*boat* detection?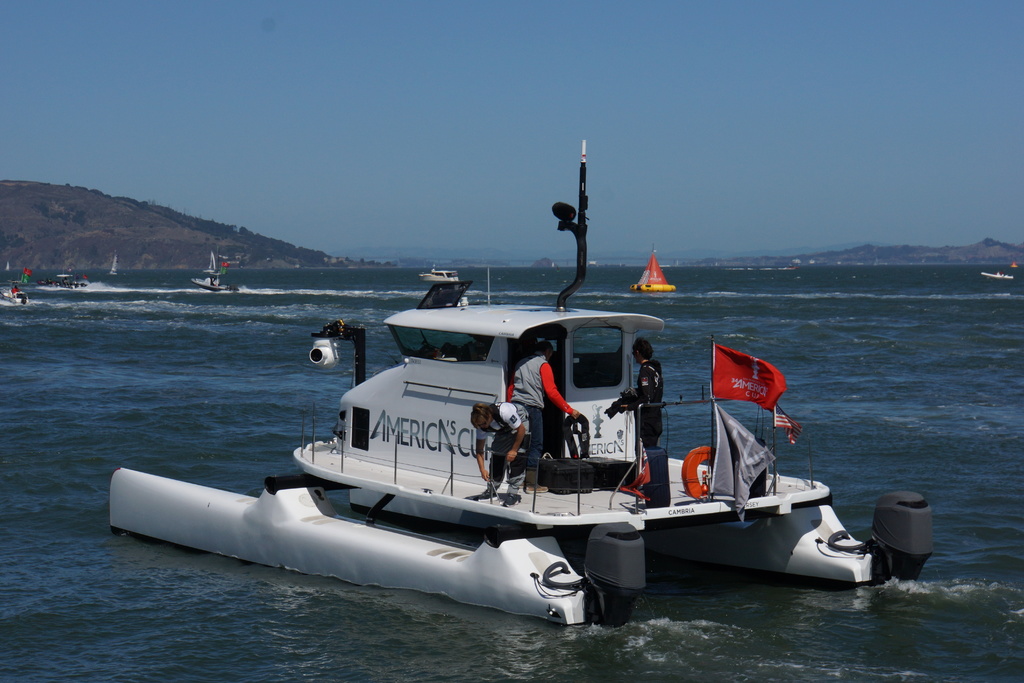
(x1=188, y1=277, x2=226, y2=293)
